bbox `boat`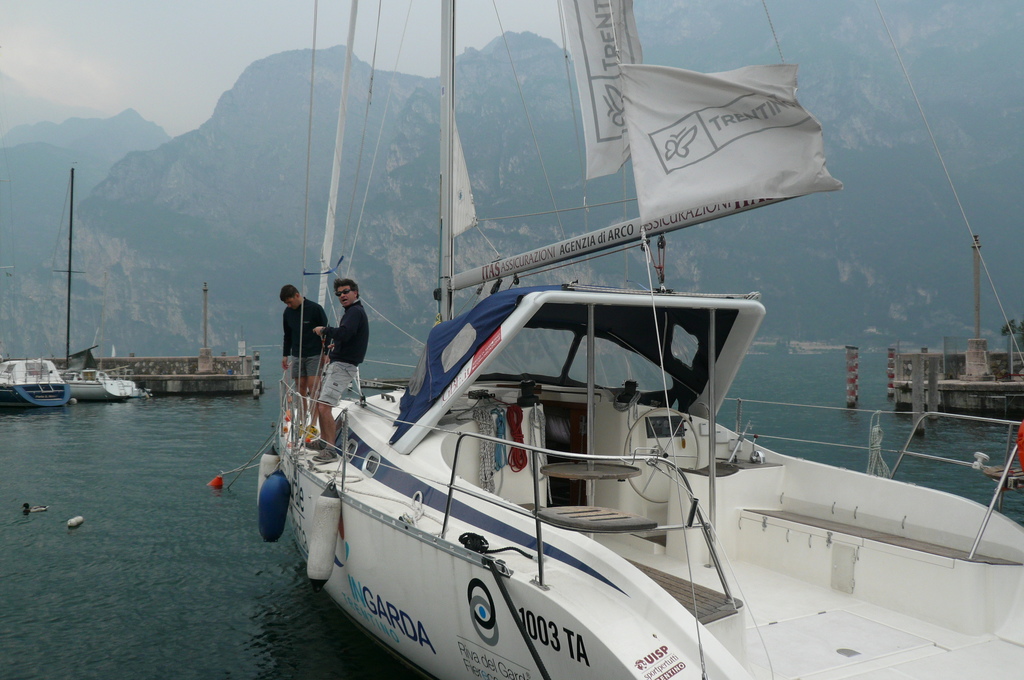
(52, 165, 145, 401)
